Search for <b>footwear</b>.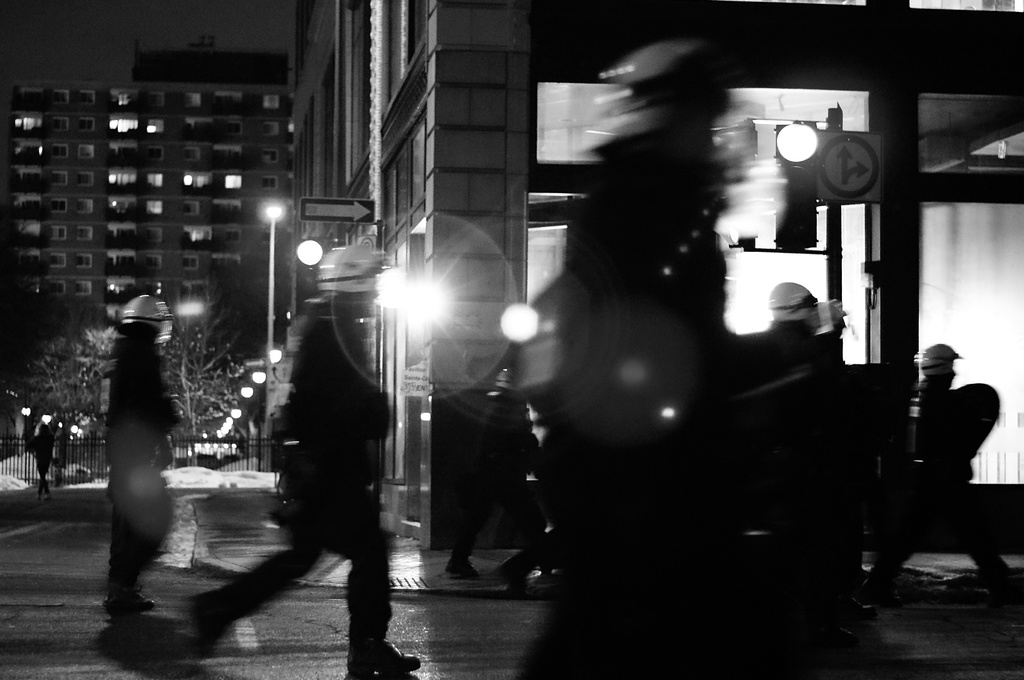
Found at <bbox>348, 644, 420, 676</bbox>.
